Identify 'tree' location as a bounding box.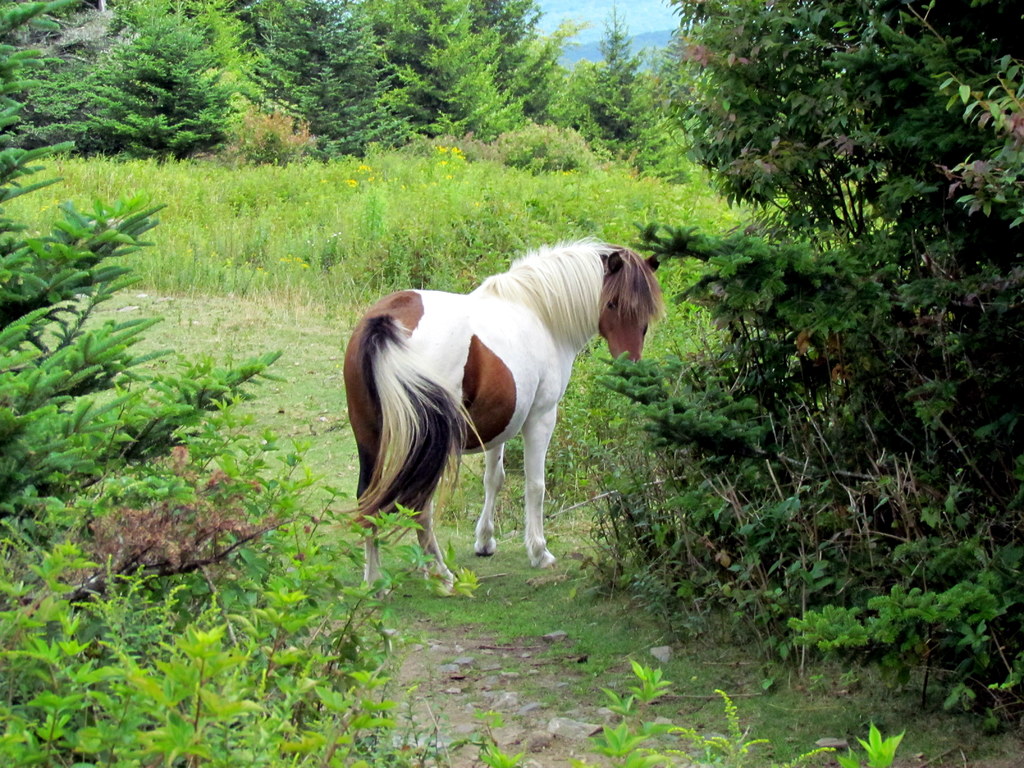
l=427, t=0, r=520, b=140.
